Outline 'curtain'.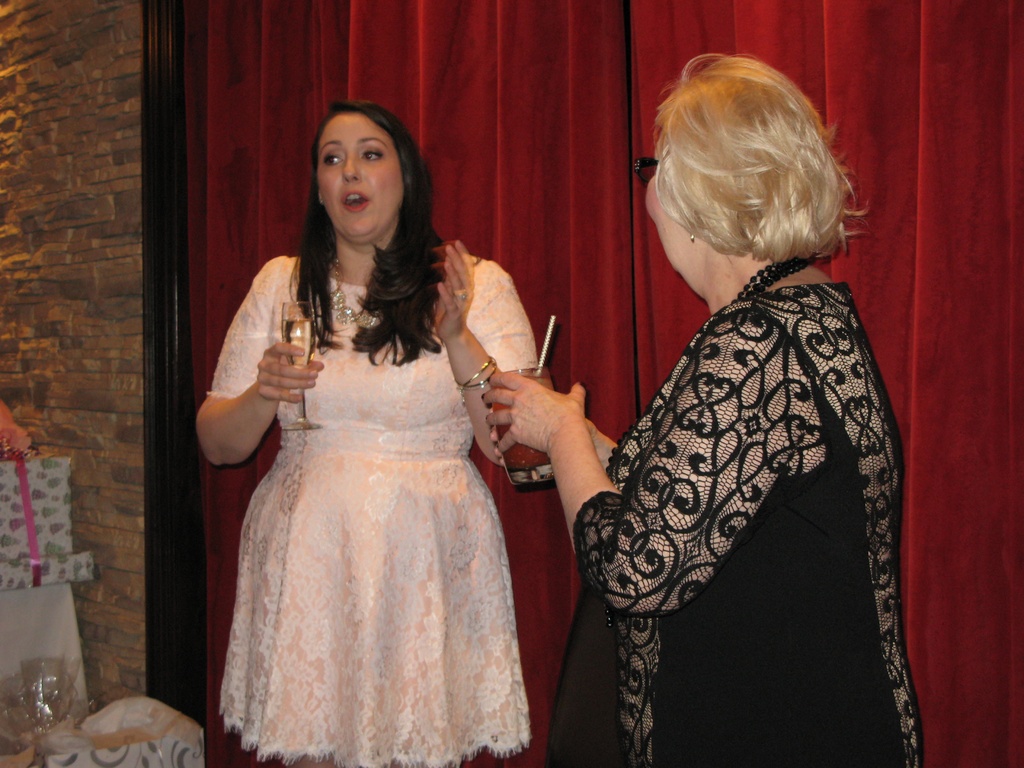
Outline: 154:0:1023:767.
